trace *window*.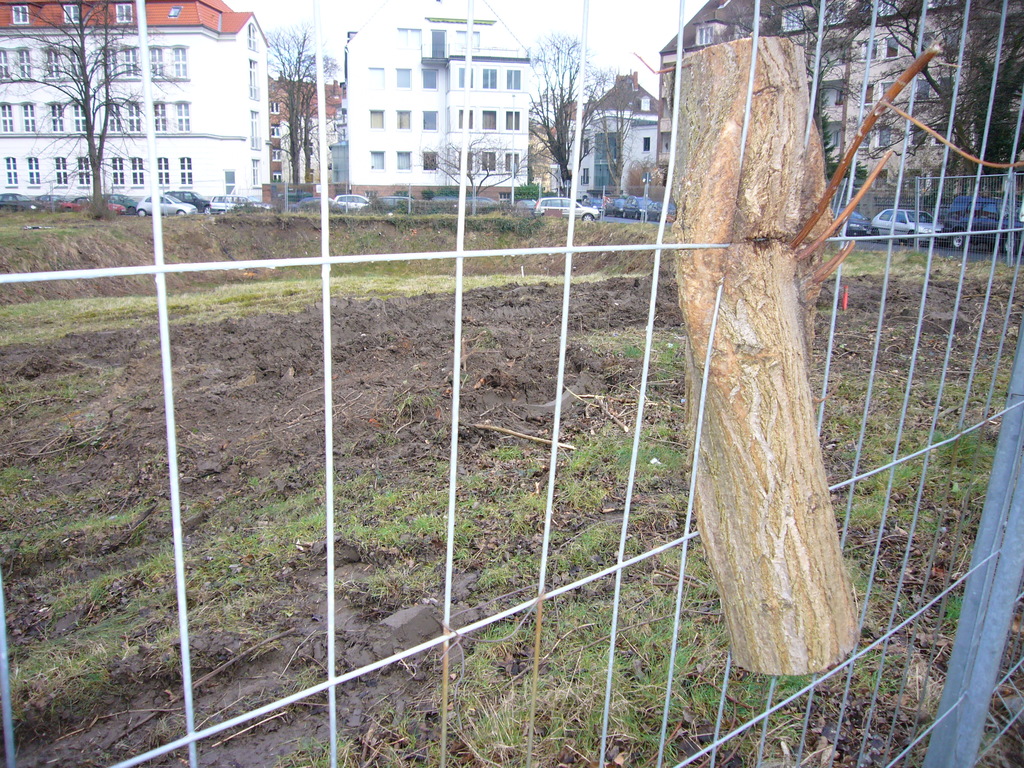
Traced to bbox=(478, 64, 503, 93).
